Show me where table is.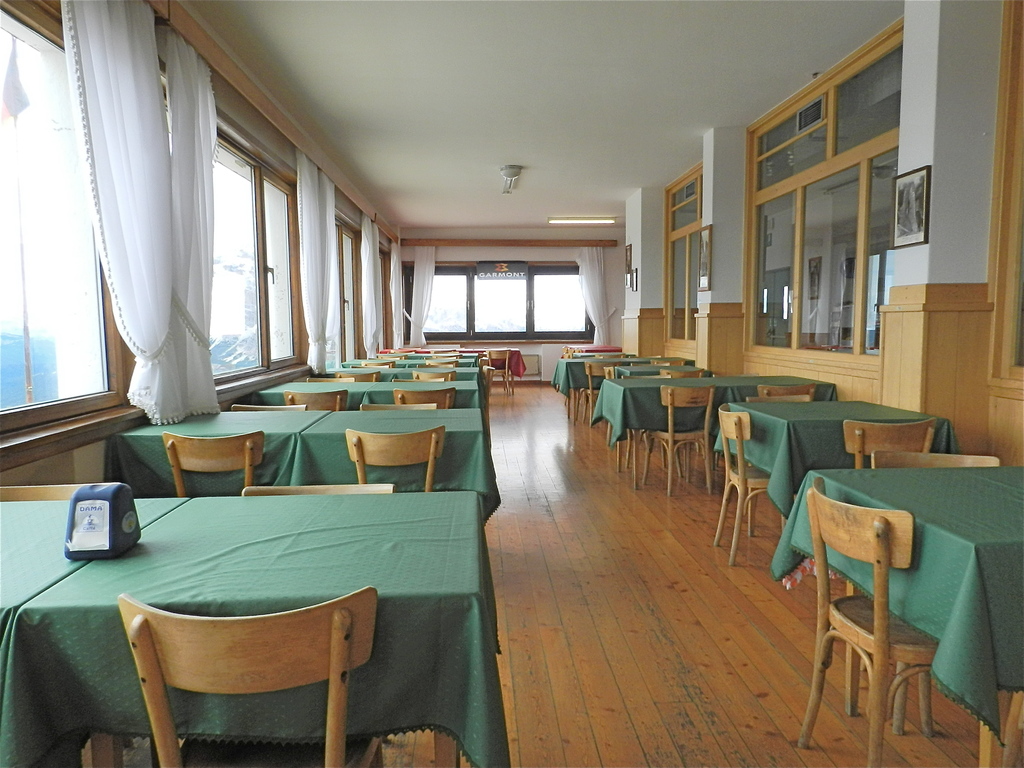
table is at l=255, t=379, r=481, b=404.
